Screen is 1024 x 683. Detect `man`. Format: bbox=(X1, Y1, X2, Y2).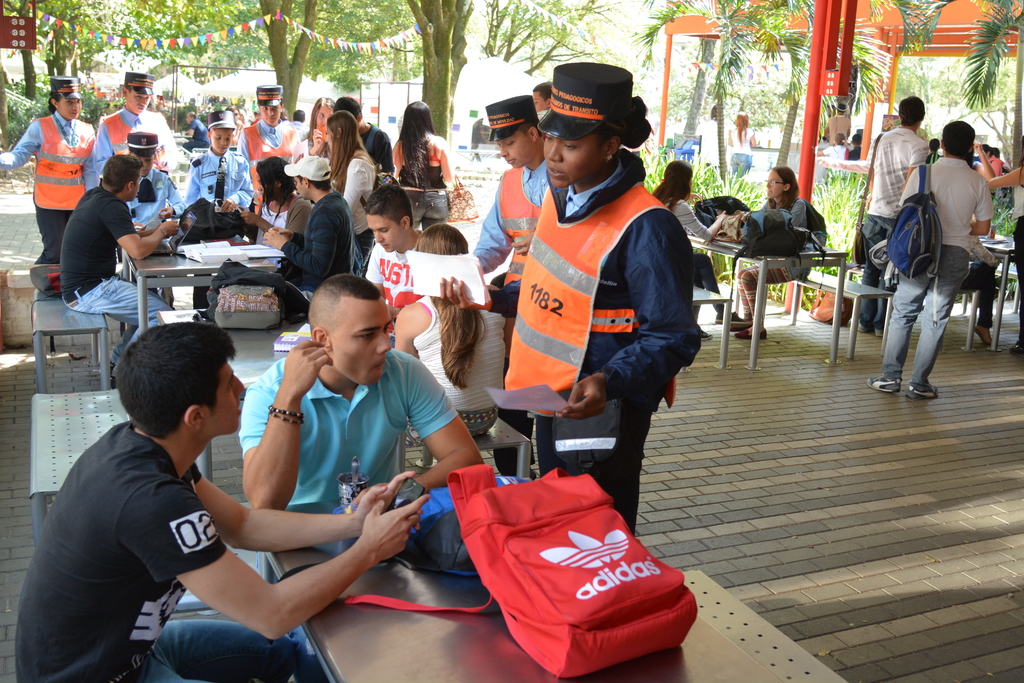
bbox=(14, 322, 435, 682).
